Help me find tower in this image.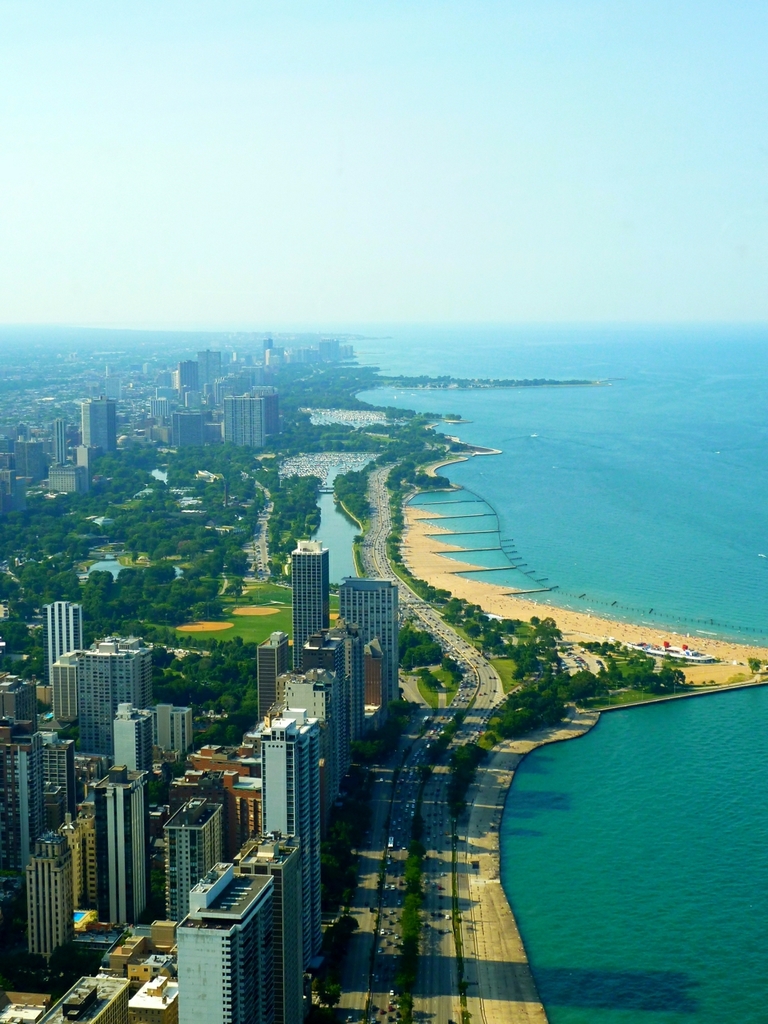
Found it: [x1=38, y1=598, x2=72, y2=702].
